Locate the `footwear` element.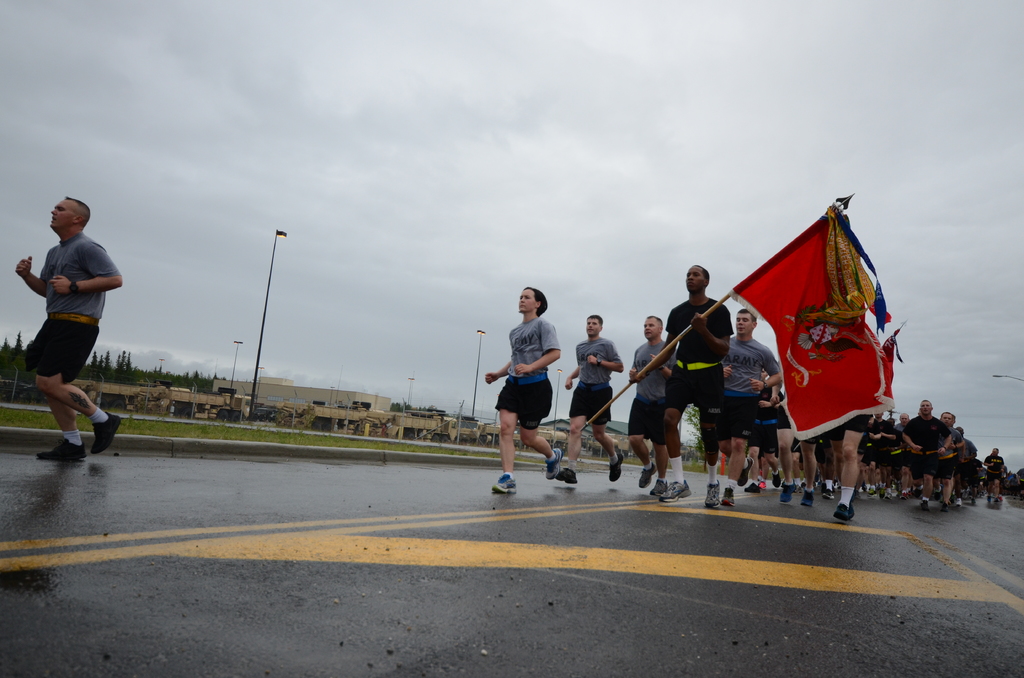
Element bbox: [662, 476, 691, 499].
